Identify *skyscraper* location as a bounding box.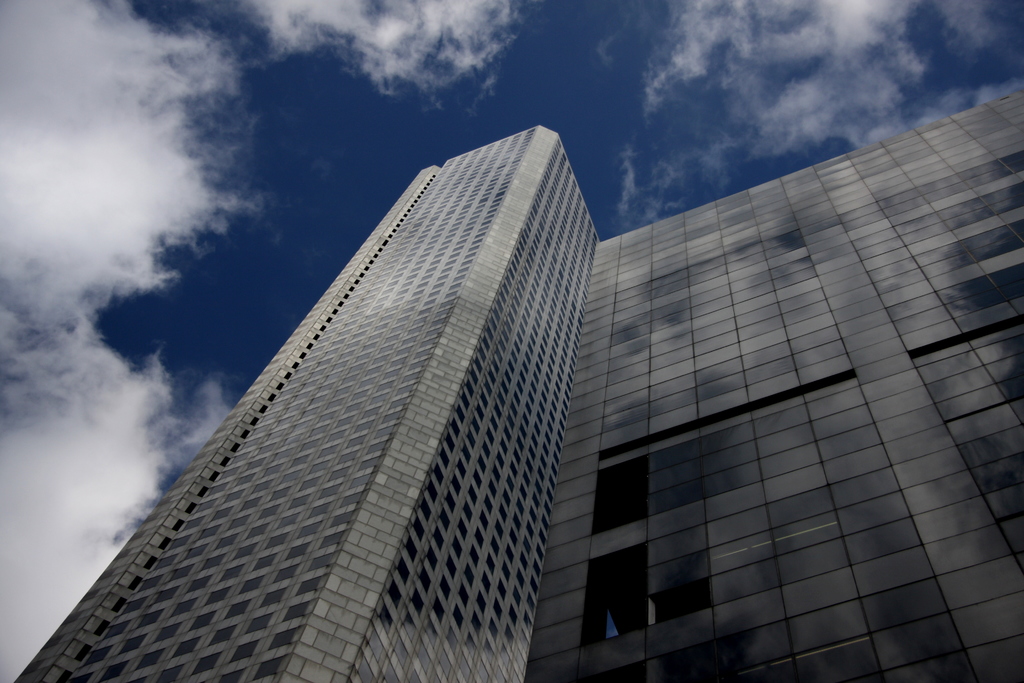
<box>216,65,993,682</box>.
